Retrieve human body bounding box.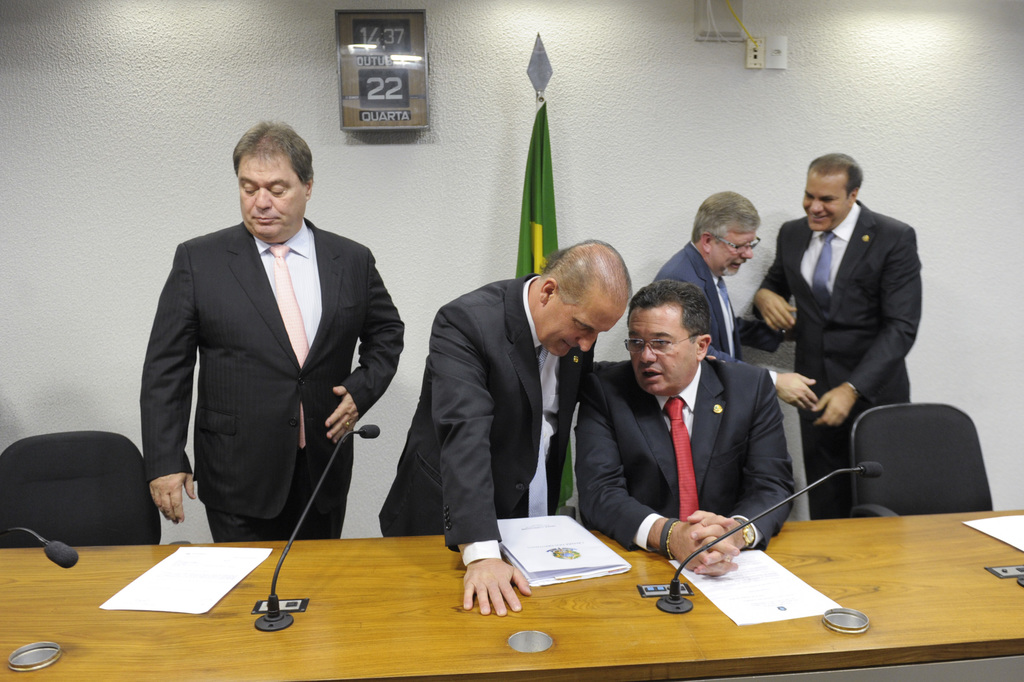
Bounding box: 581,277,791,579.
